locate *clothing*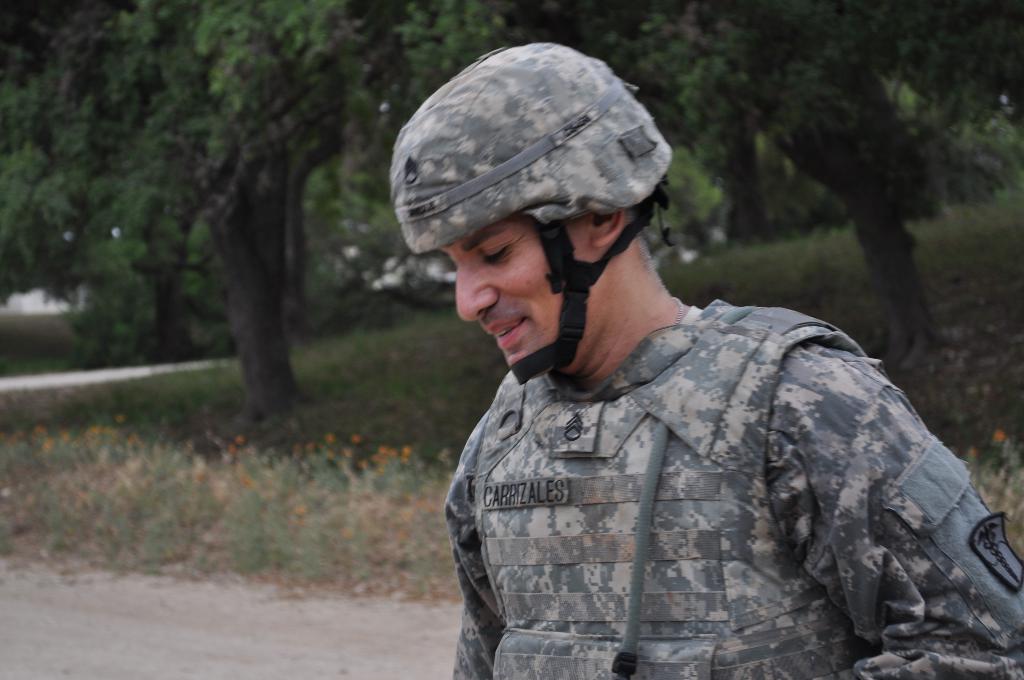
Rect(449, 298, 1023, 679)
